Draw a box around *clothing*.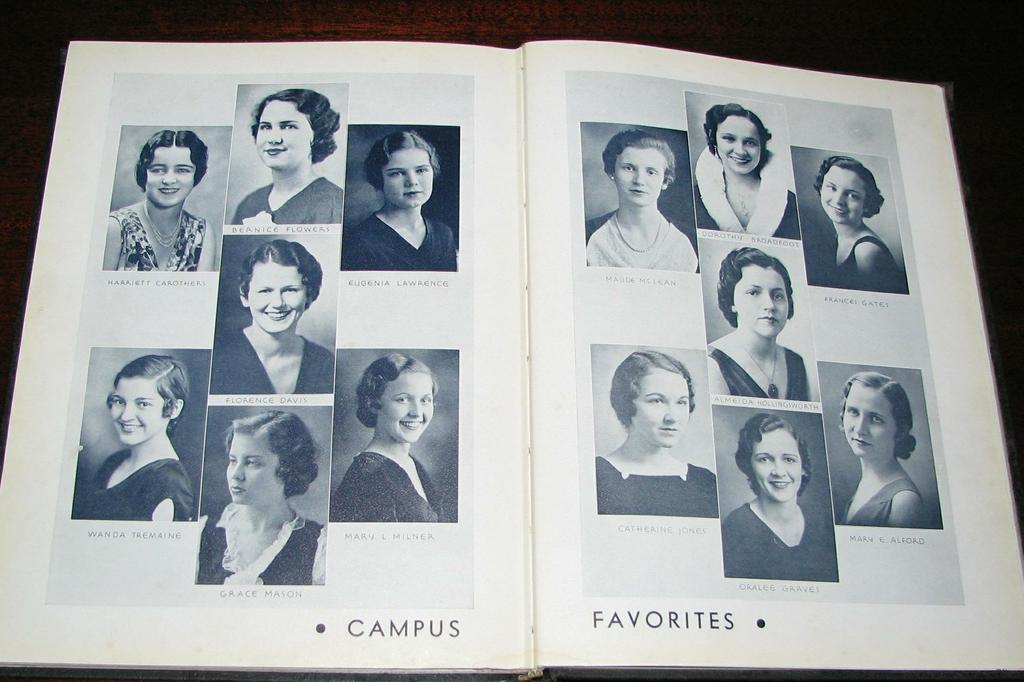
[85, 451, 198, 517].
